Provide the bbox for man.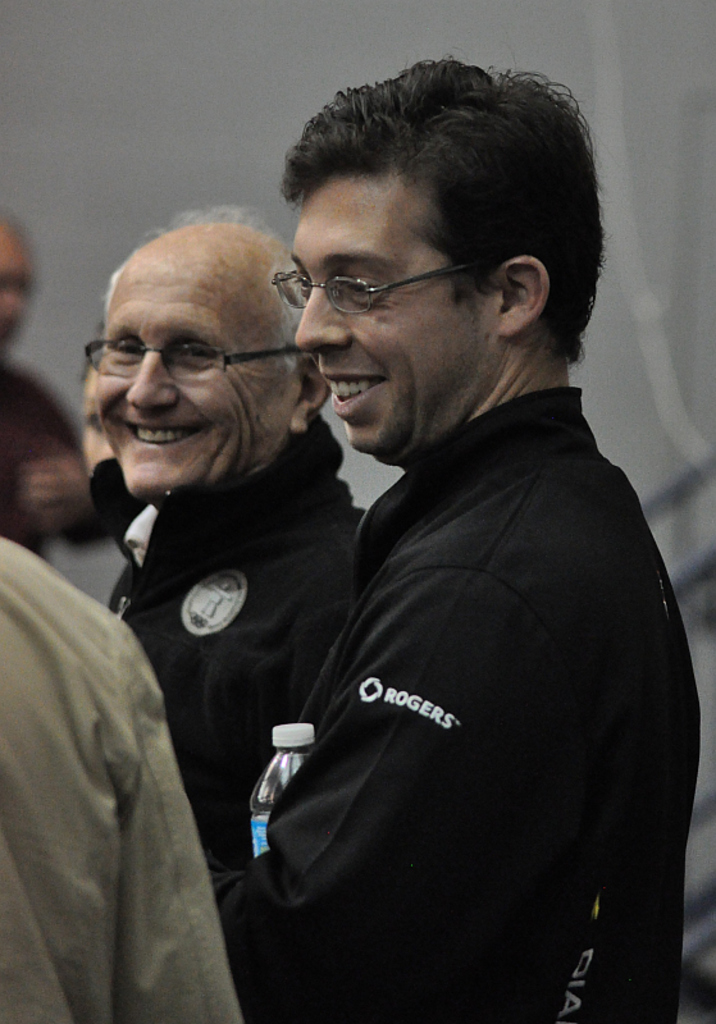
(left=187, top=79, right=715, bottom=1018).
